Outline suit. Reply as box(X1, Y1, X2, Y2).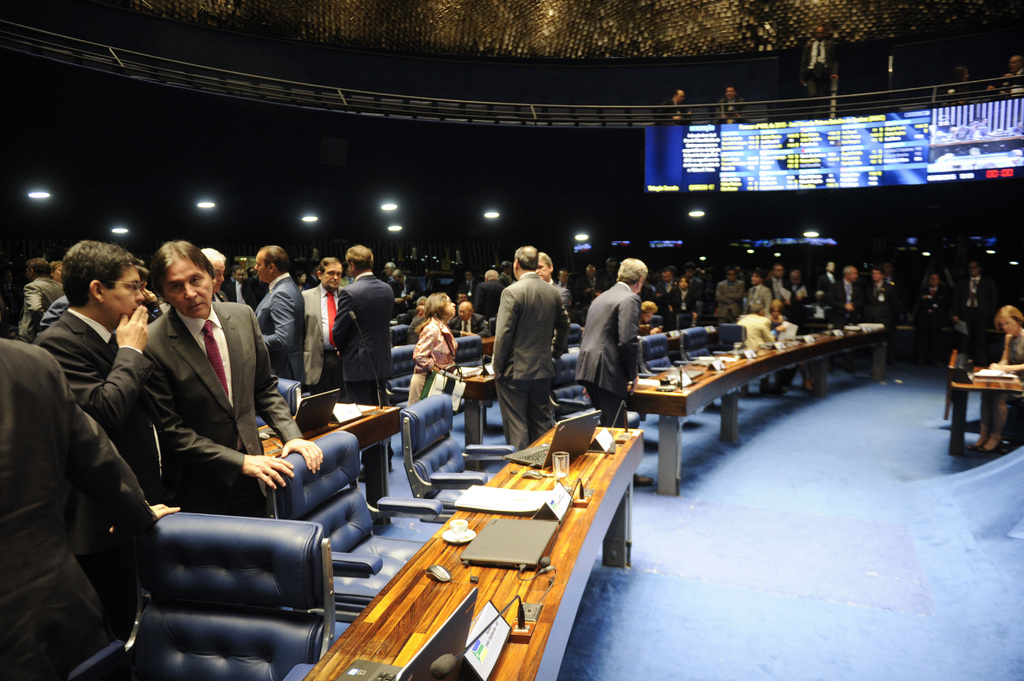
box(922, 285, 948, 319).
